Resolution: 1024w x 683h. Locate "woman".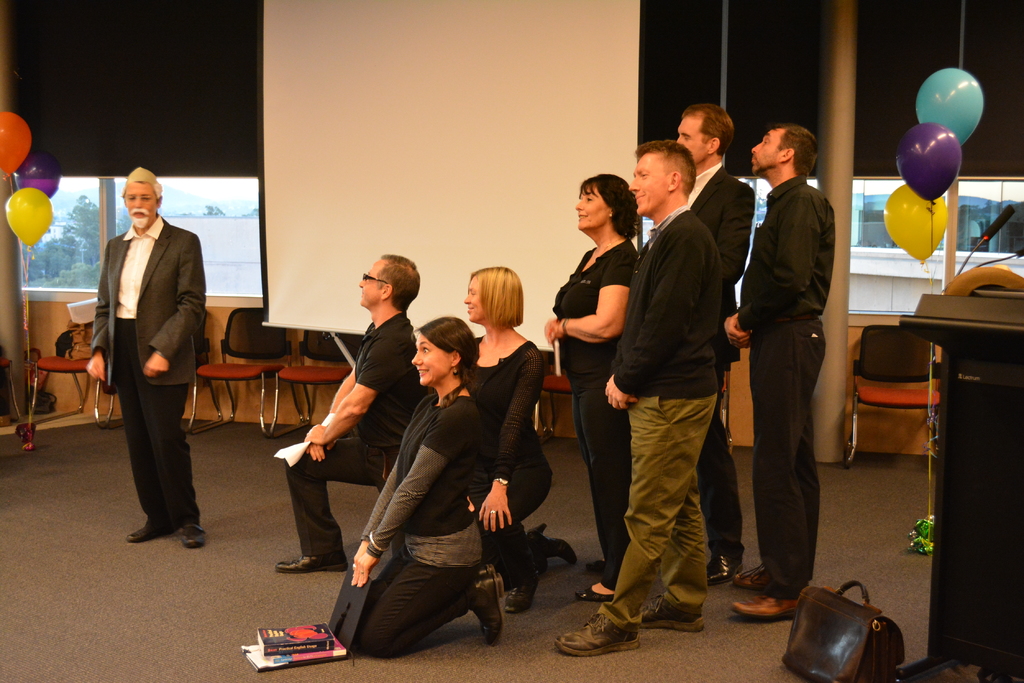
544/176/643/601.
